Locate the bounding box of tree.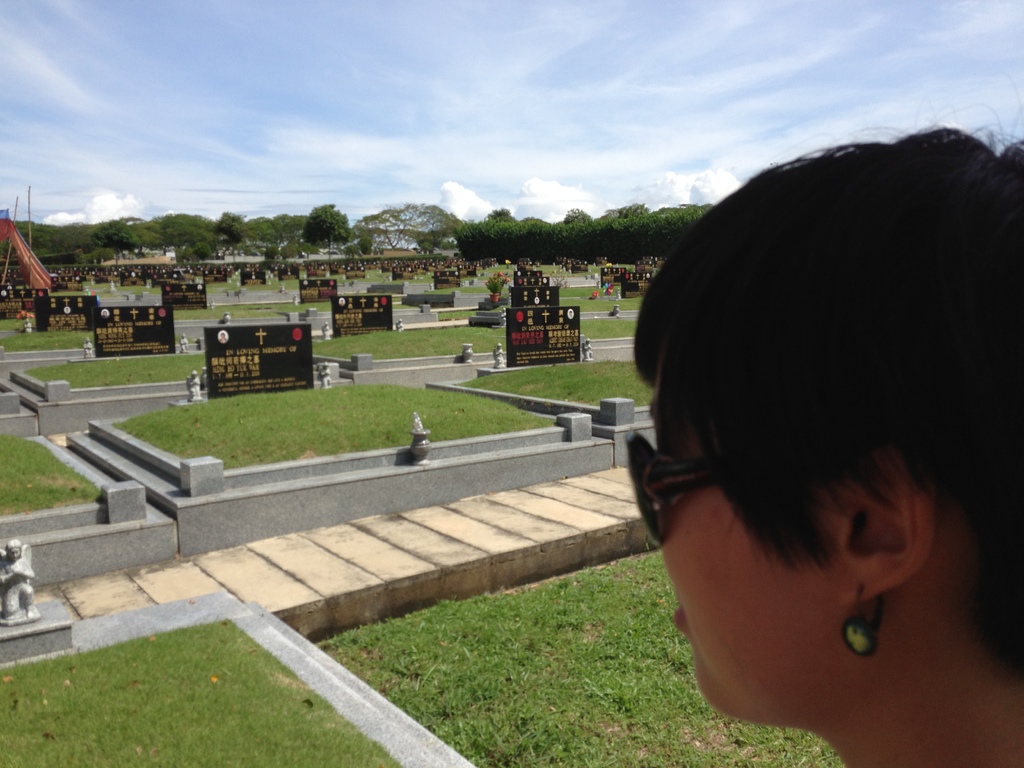
Bounding box: [355,188,464,254].
